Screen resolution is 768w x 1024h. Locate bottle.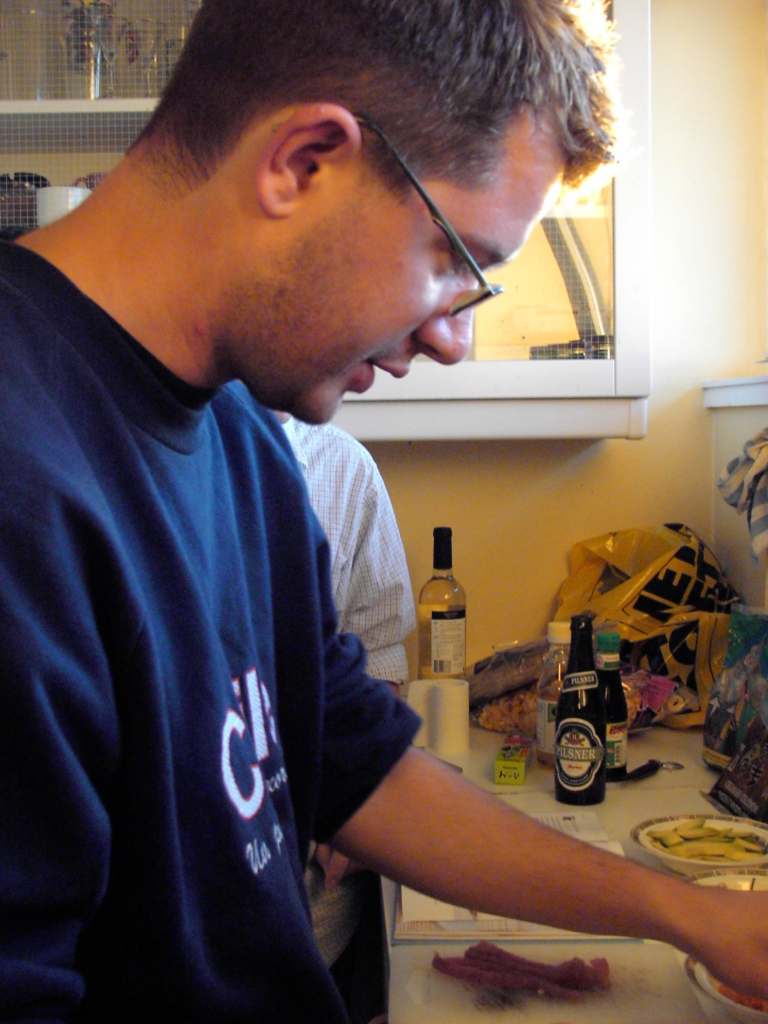
415/526/464/680.
